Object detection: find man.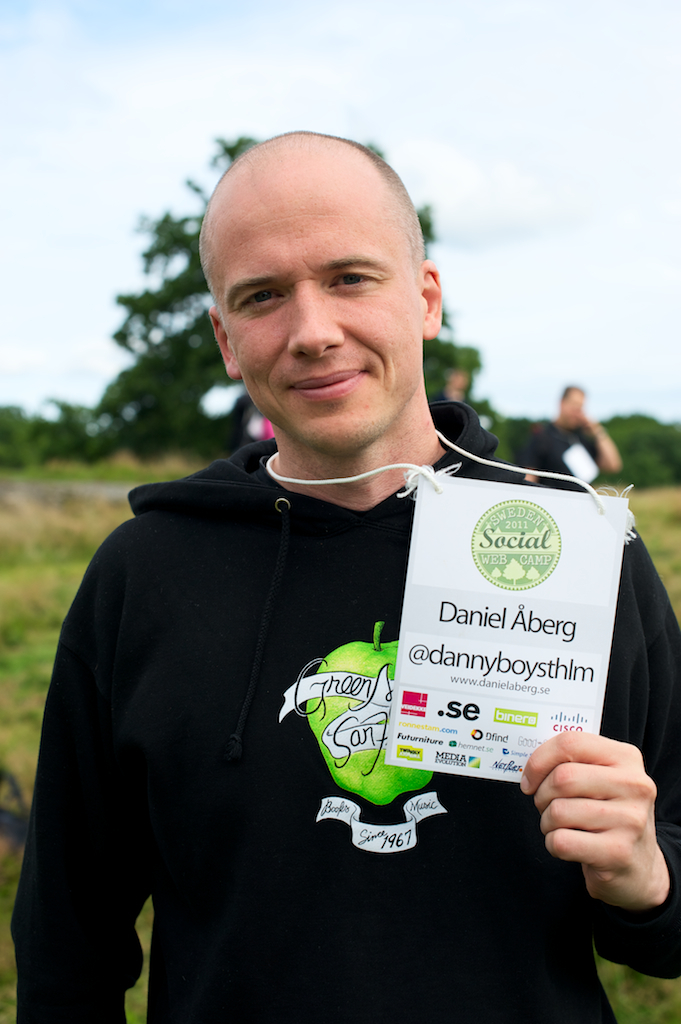
(x1=0, y1=122, x2=680, y2=1023).
